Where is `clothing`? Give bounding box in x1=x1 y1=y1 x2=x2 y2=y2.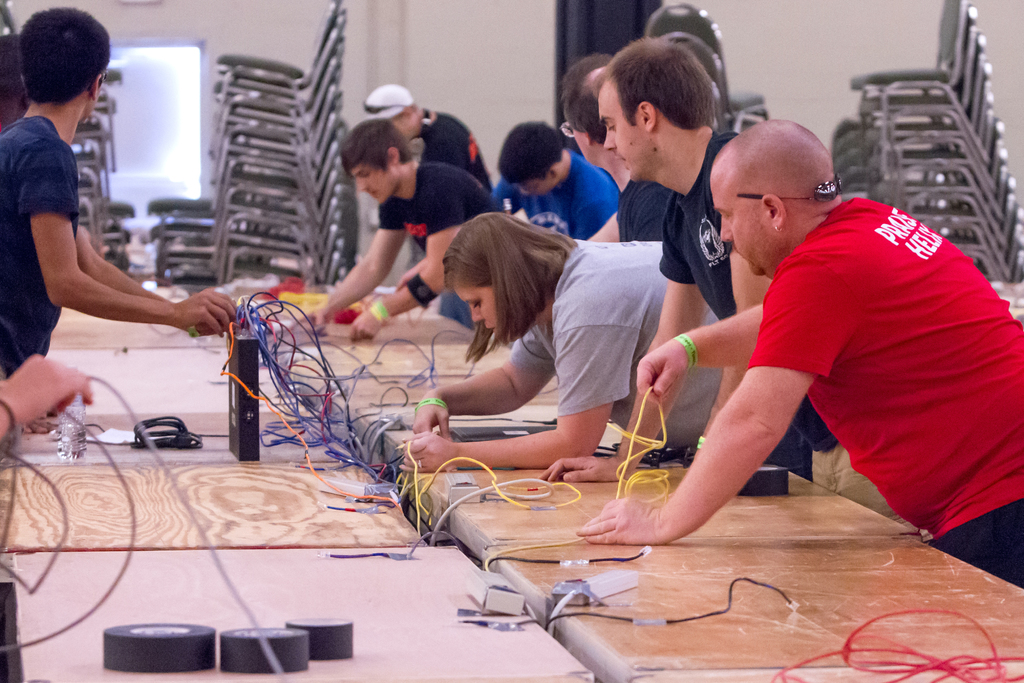
x1=737 y1=199 x2=1023 y2=588.
